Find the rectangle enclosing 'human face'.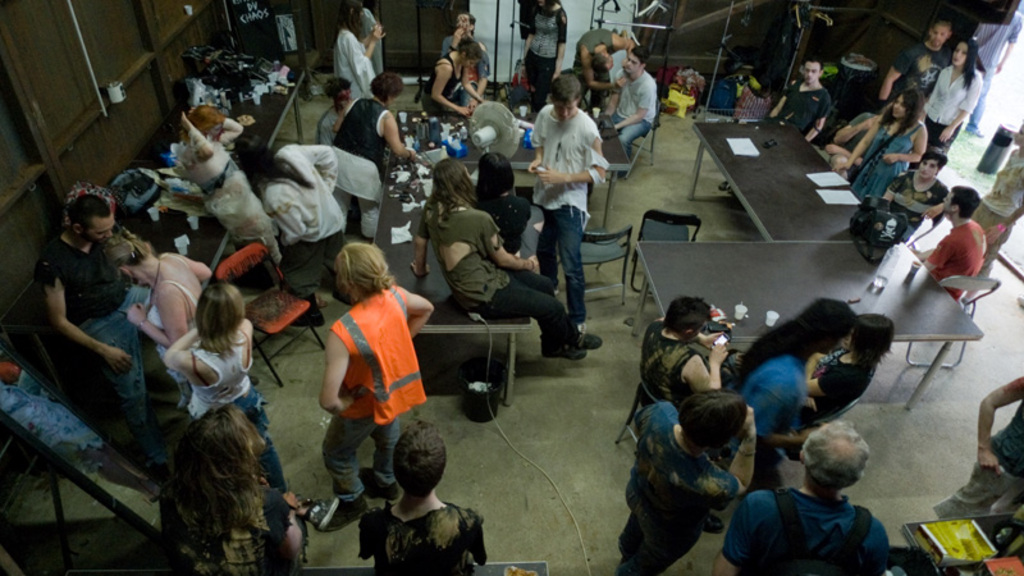
l=954, t=42, r=968, b=63.
